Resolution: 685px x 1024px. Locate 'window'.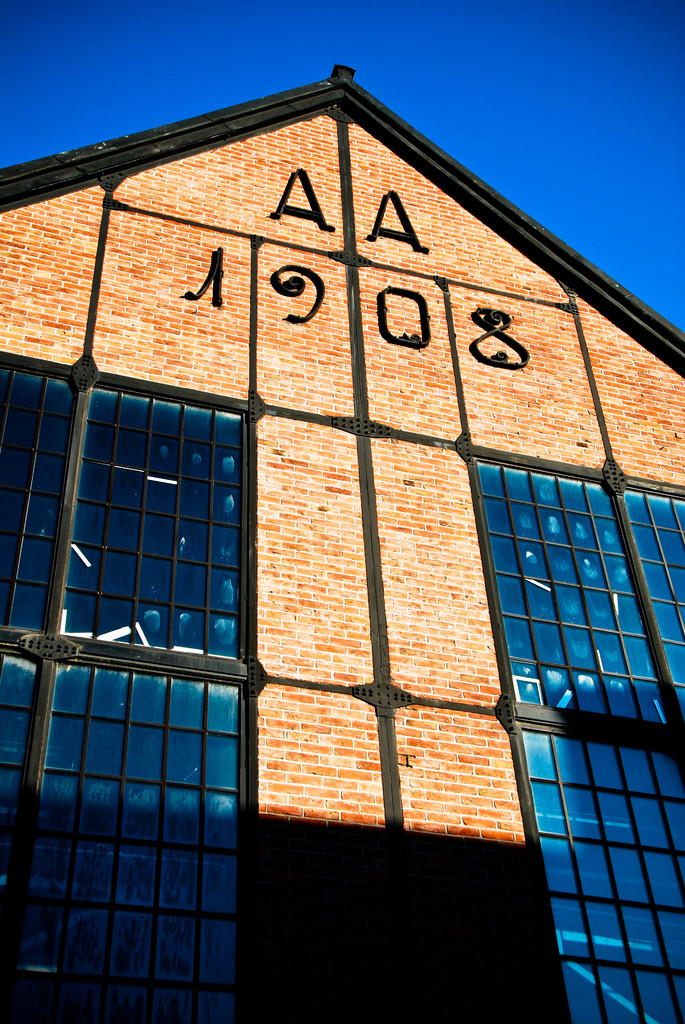
pyautogui.locateOnScreen(620, 483, 684, 712).
